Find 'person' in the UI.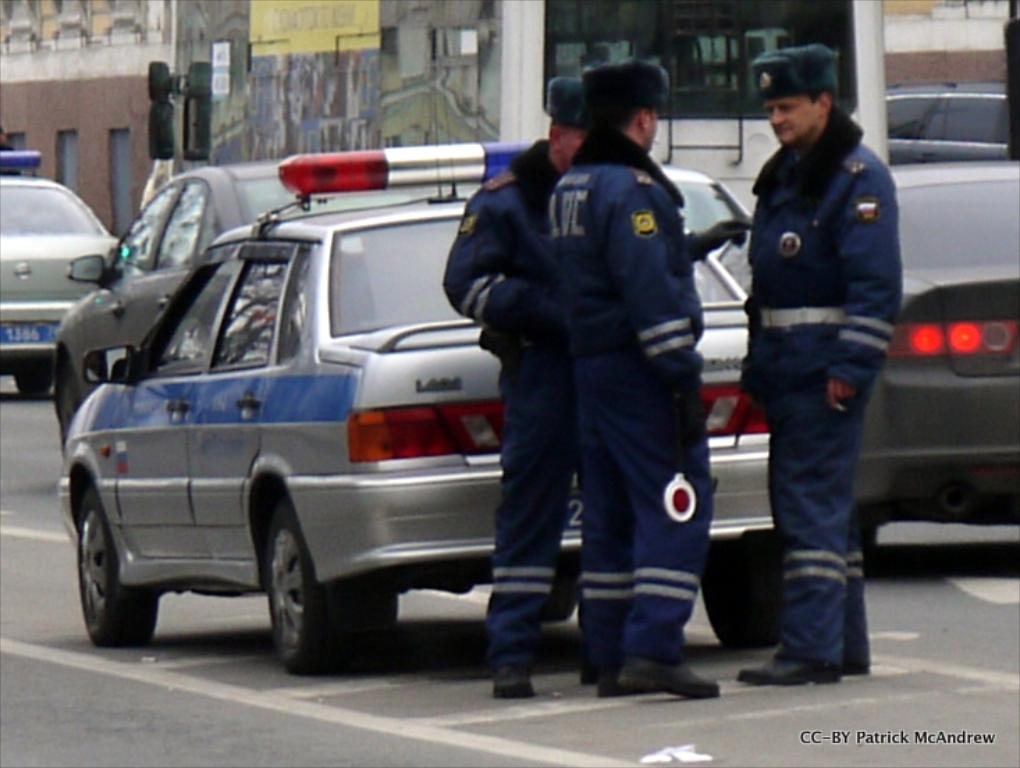
UI element at BBox(712, 39, 903, 683).
